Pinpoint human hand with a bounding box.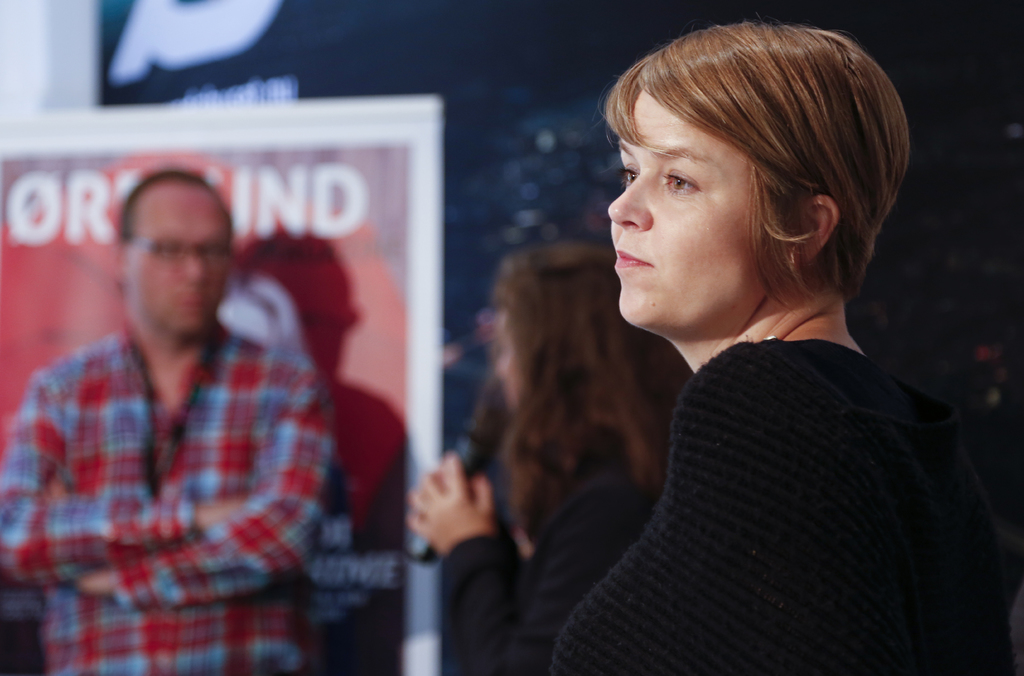
left=208, top=502, right=252, bottom=526.
